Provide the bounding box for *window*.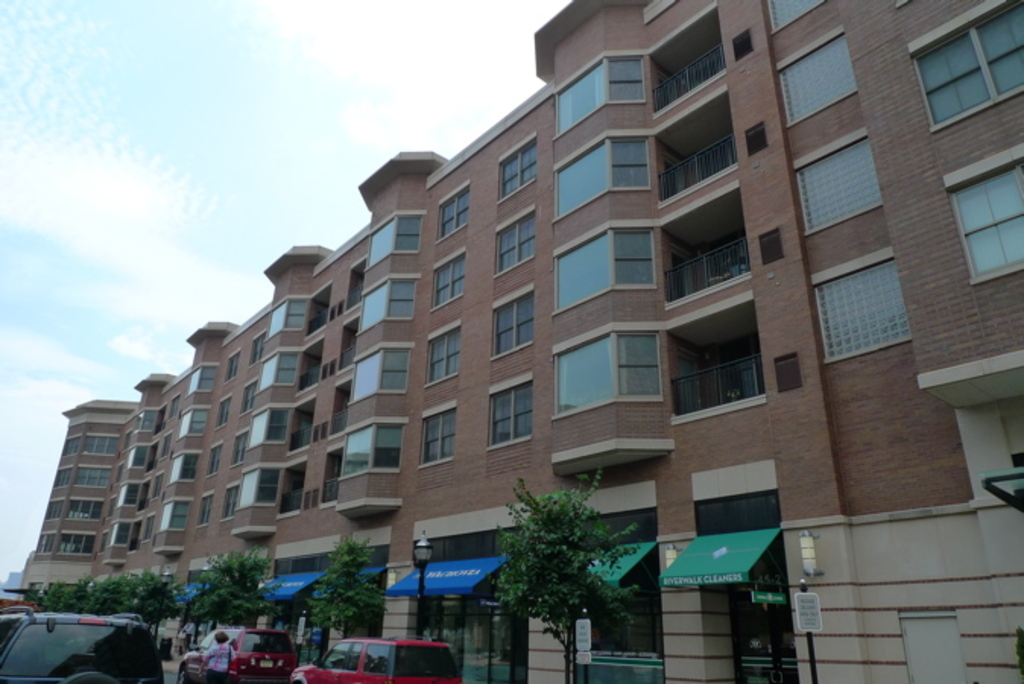
(239,467,278,508).
